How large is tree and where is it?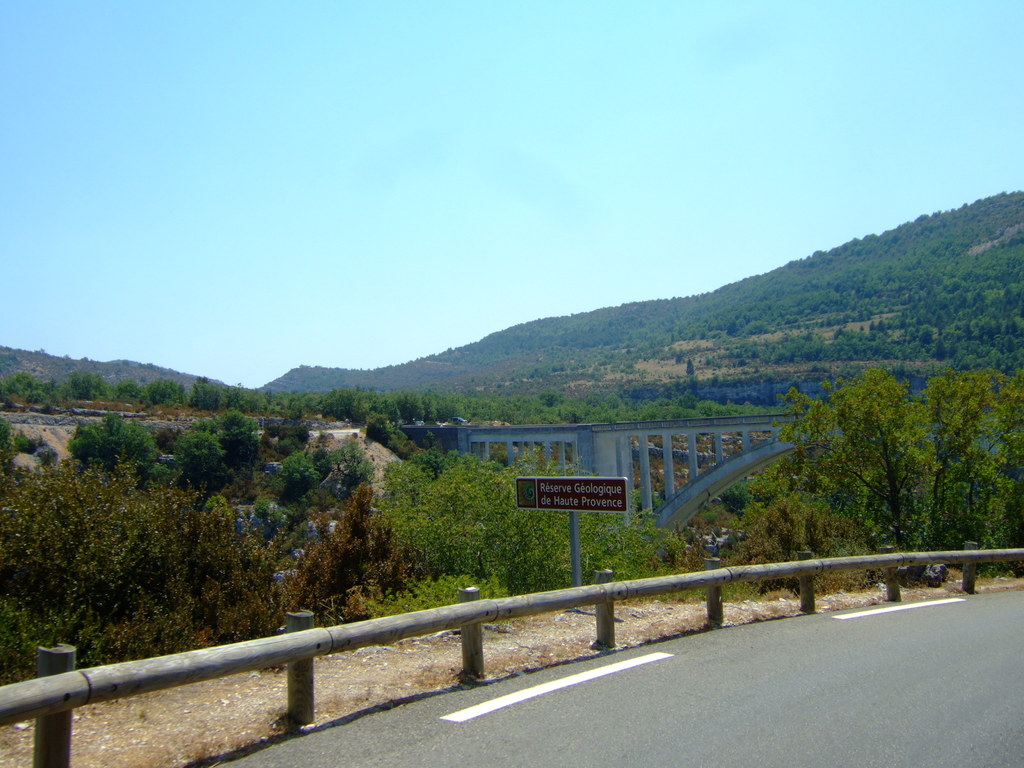
Bounding box: <bbox>190, 380, 222, 418</bbox>.
